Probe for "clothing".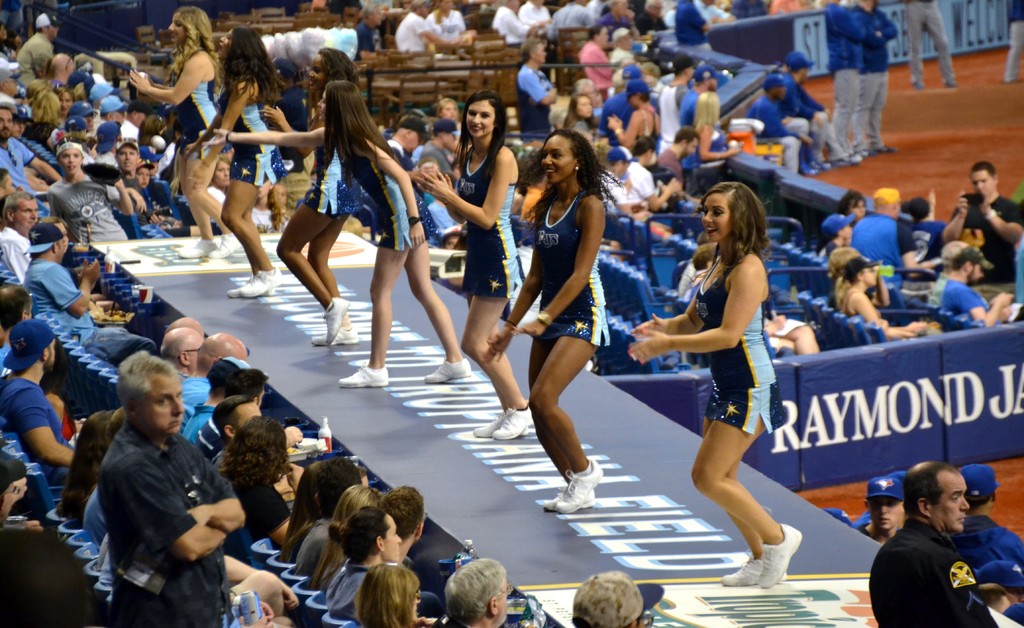
Probe result: 358/139/444/254.
